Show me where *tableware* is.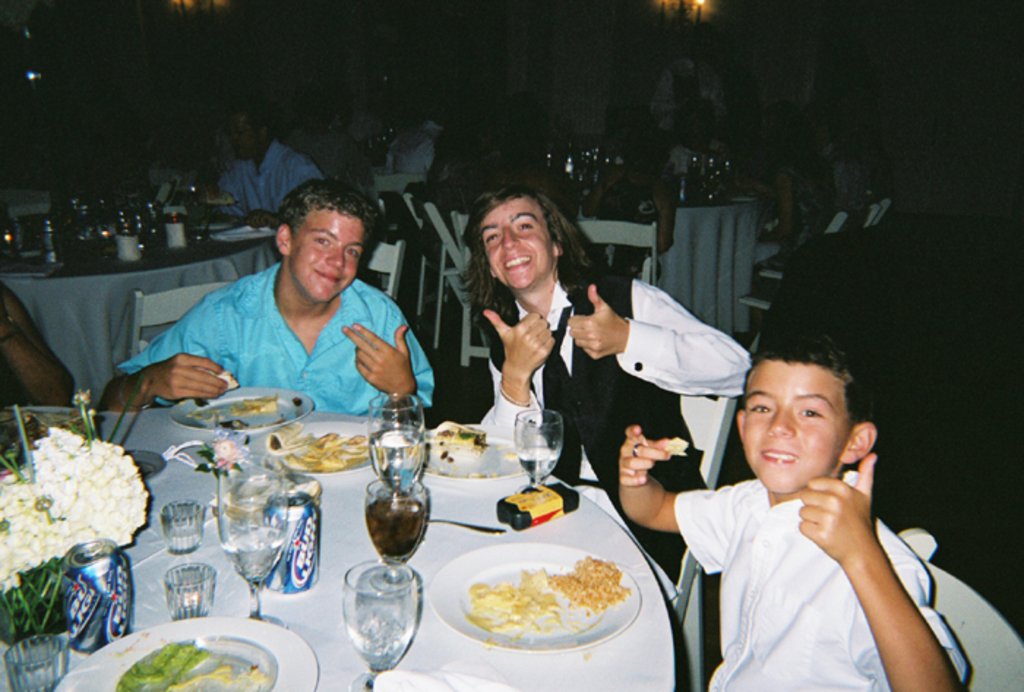
*tableware* is at {"left": 161, "top": 562, "right": 214, "bottom": 622}.
